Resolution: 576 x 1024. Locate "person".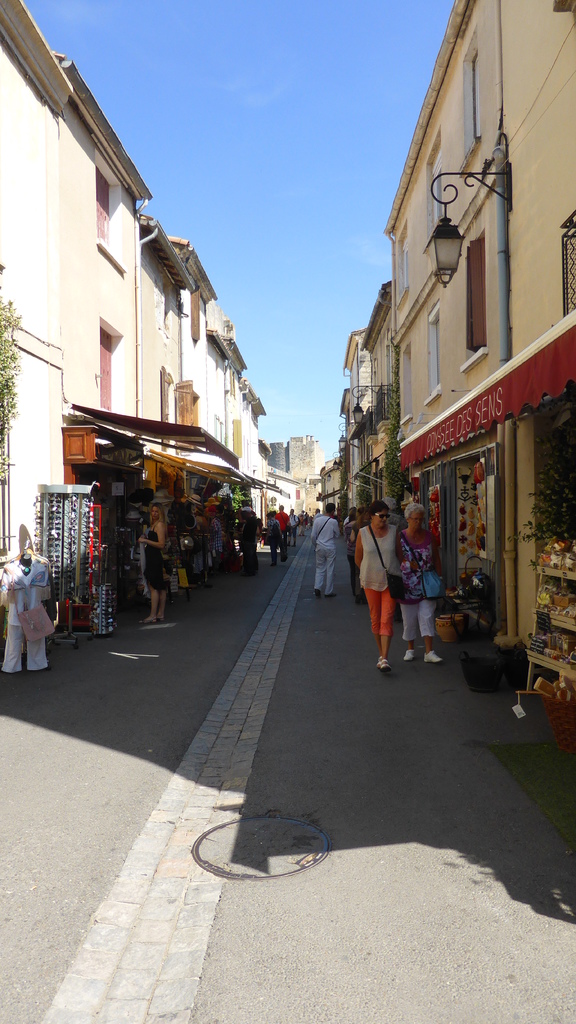
bbox=[308, 499, 338, 597].
